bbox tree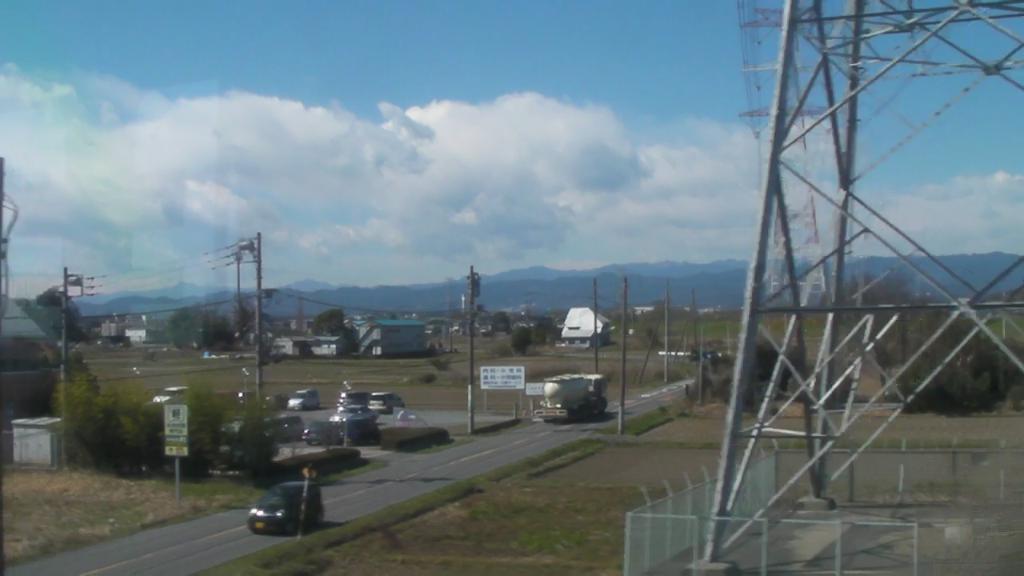
(878,293,1009,422)
